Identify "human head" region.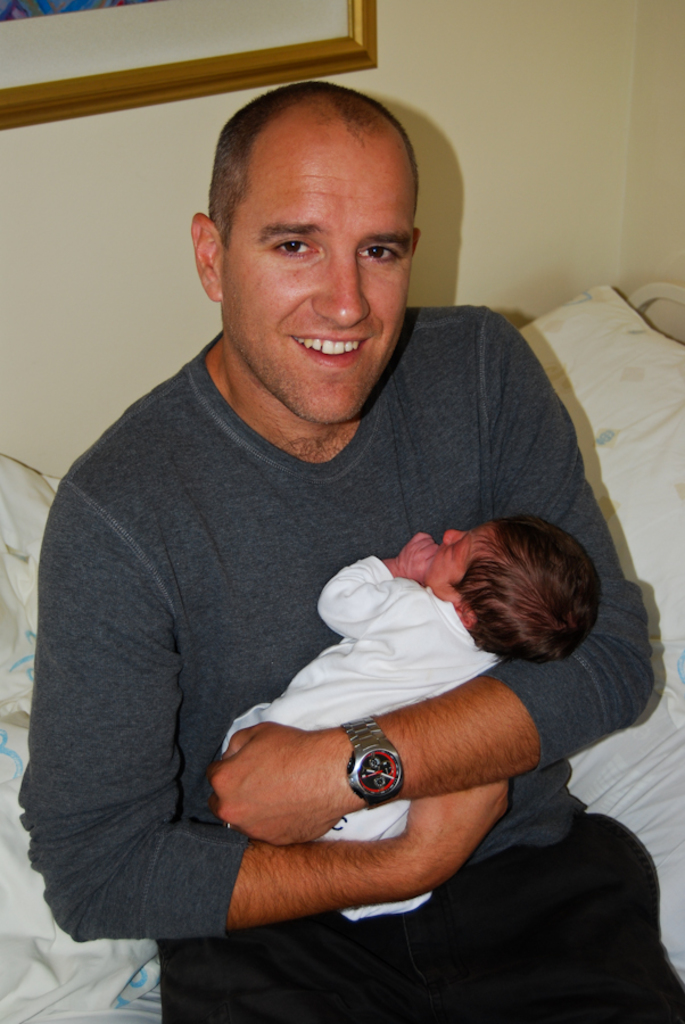
Region: (189, 80, 420, 429).
